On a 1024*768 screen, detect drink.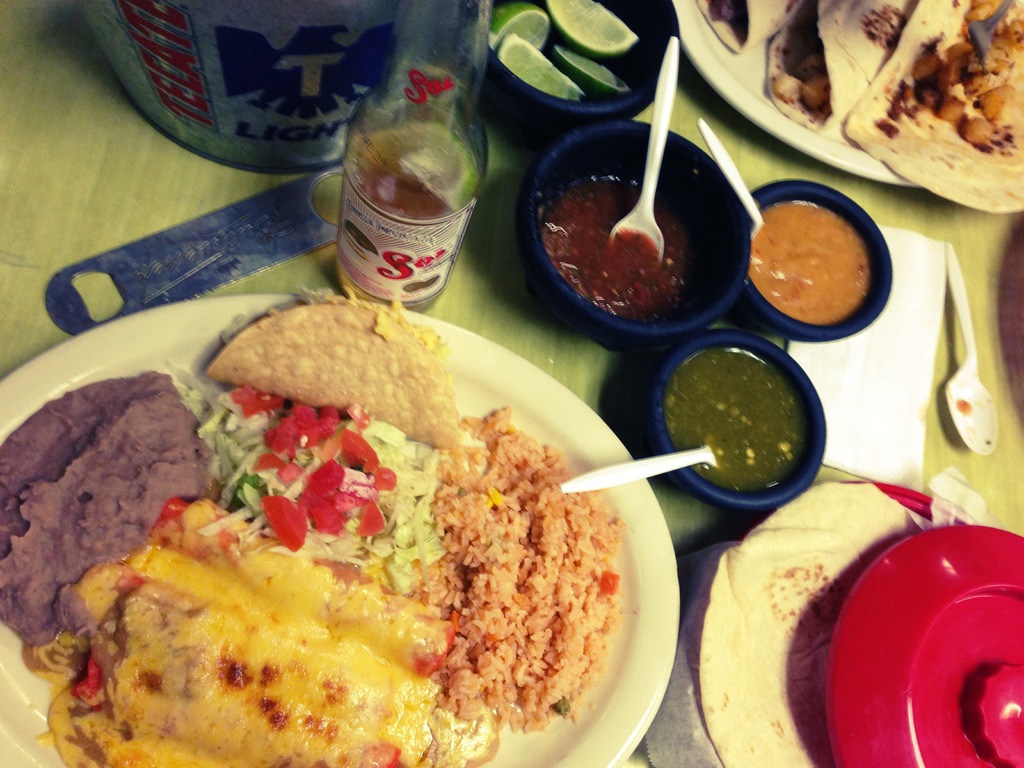
x1=357, y1=136, x2=460, y2=219.
